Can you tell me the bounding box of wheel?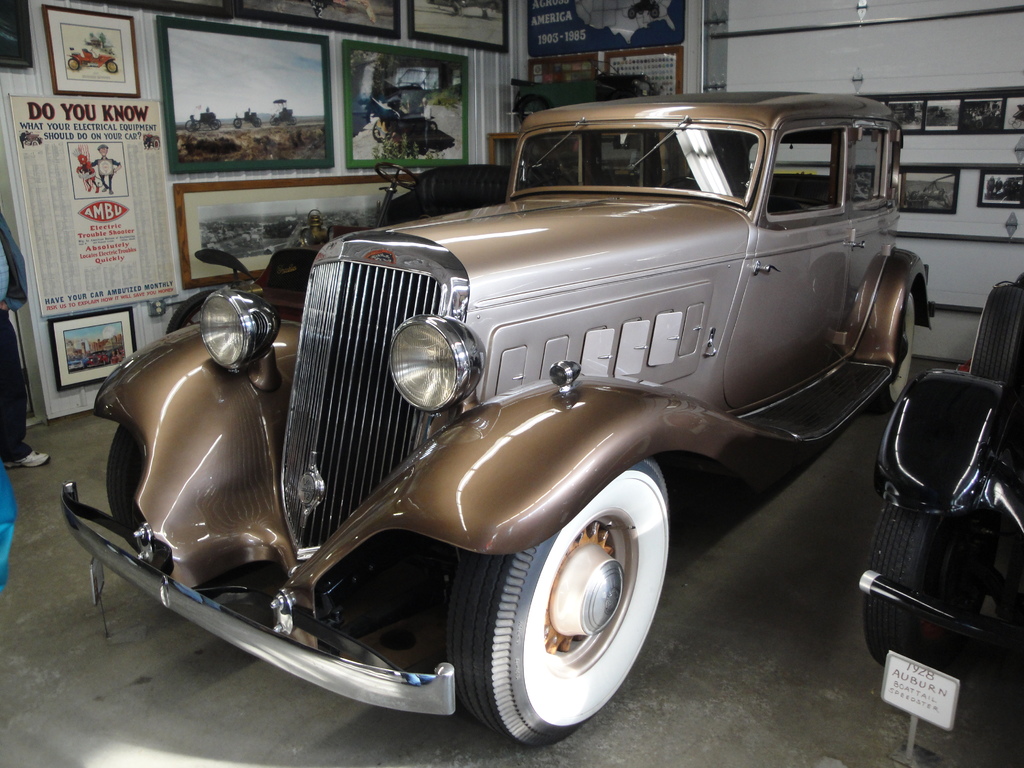
pyautogui.locateOnScreen(971, 287, 1023, 392).
